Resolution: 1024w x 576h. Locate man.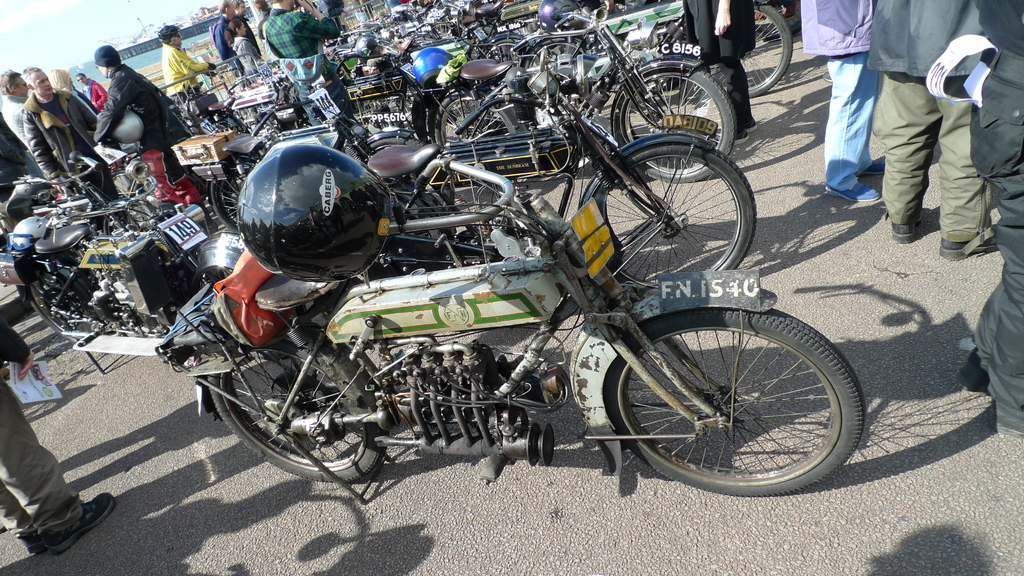
[x1=261, y1=0, x2=364, y2=136].
